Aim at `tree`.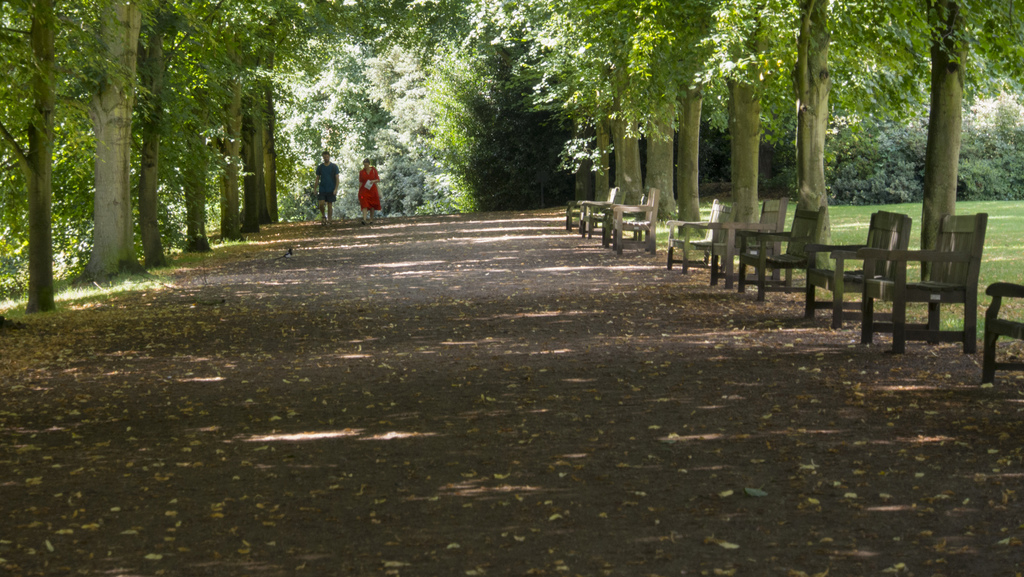
Aimed at x1=886 y1=0 x2=1023 y2=288.
